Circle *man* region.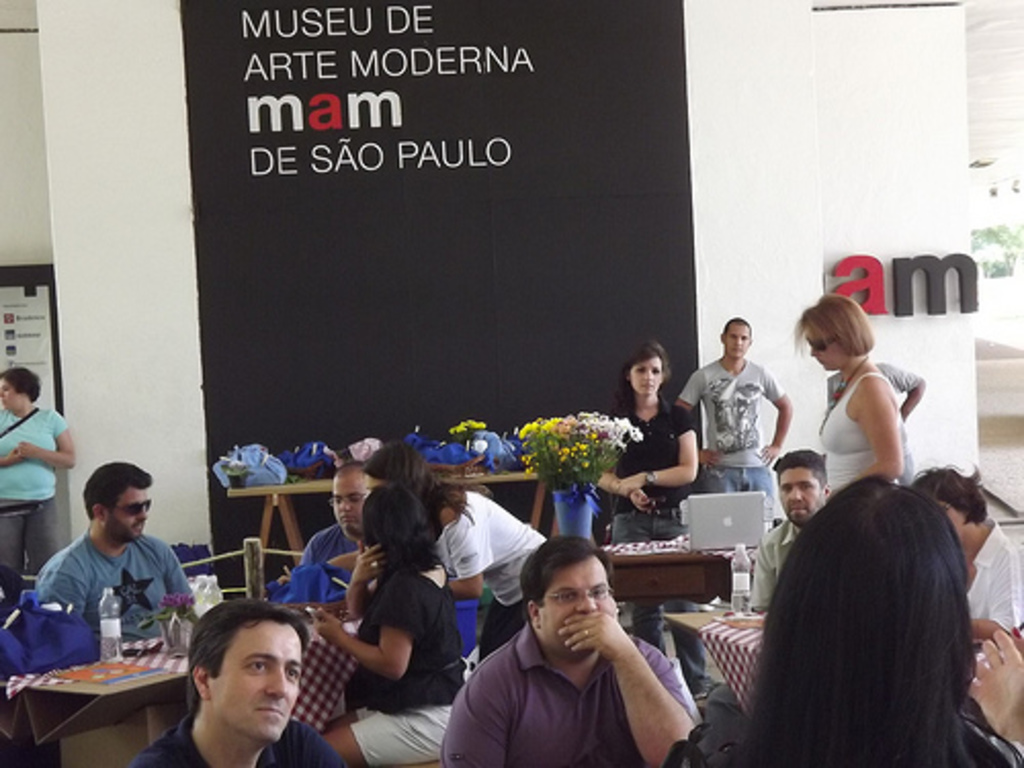
Region: box=[295, 457, 371, 588].
